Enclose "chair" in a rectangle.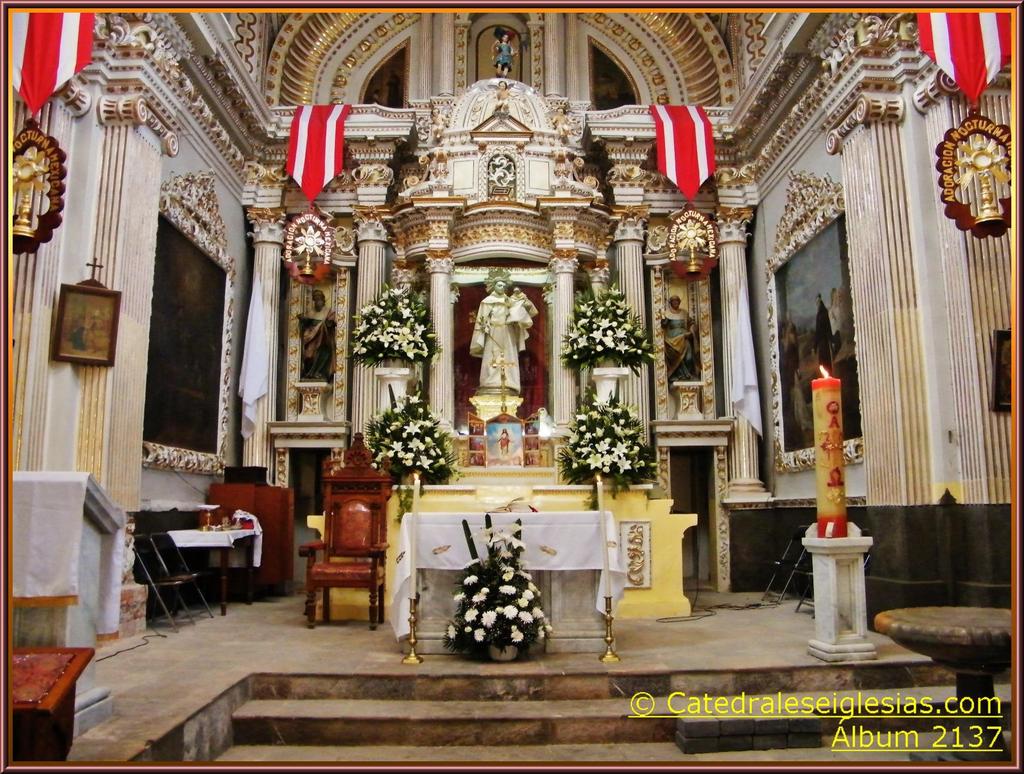
(761,526,815,606).
